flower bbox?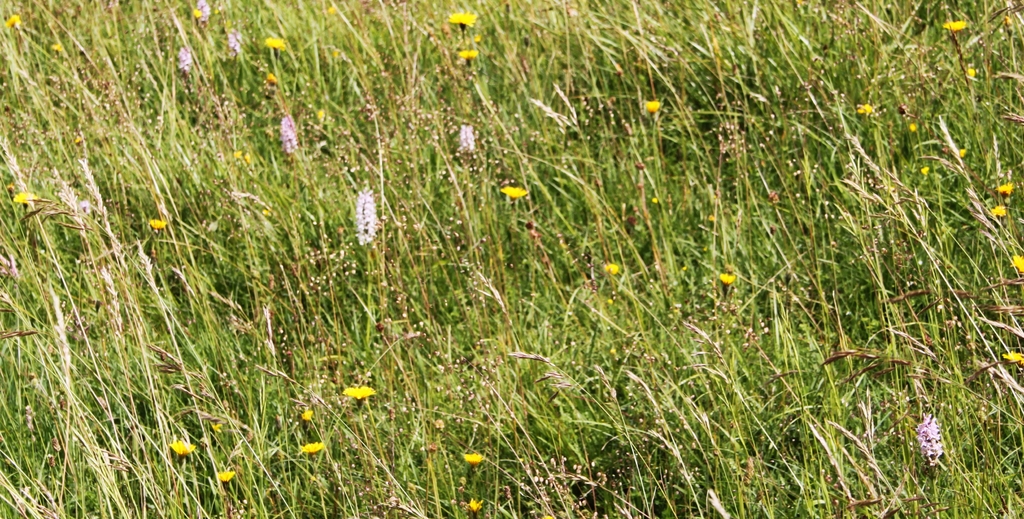
left=942, top=13, right=970, bottom=34
